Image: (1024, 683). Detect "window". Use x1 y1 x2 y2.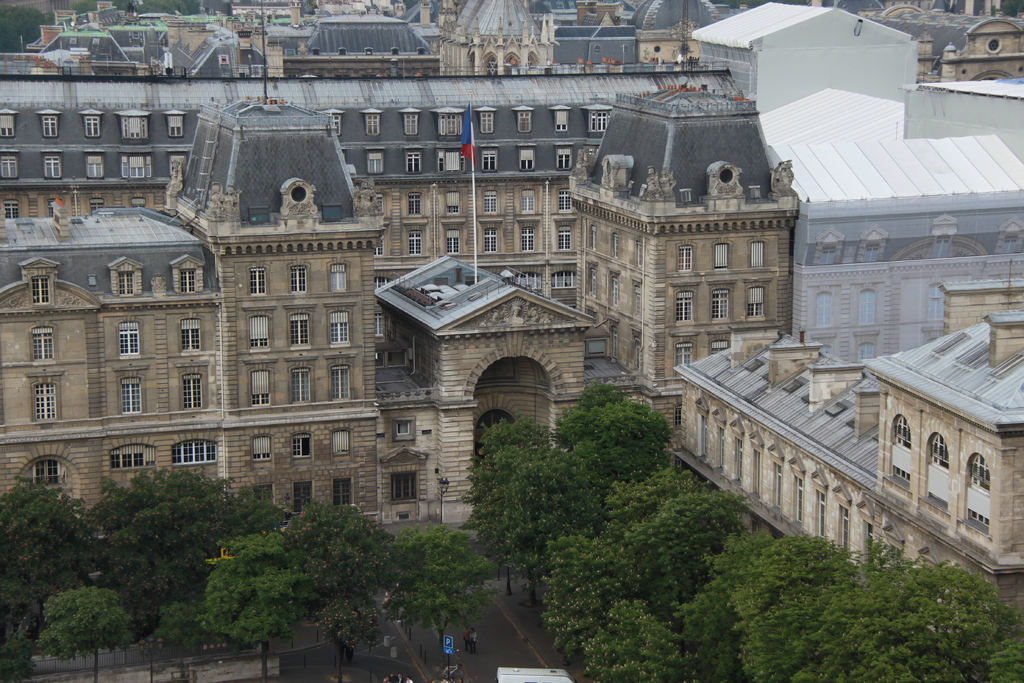
816 492 825 536.
